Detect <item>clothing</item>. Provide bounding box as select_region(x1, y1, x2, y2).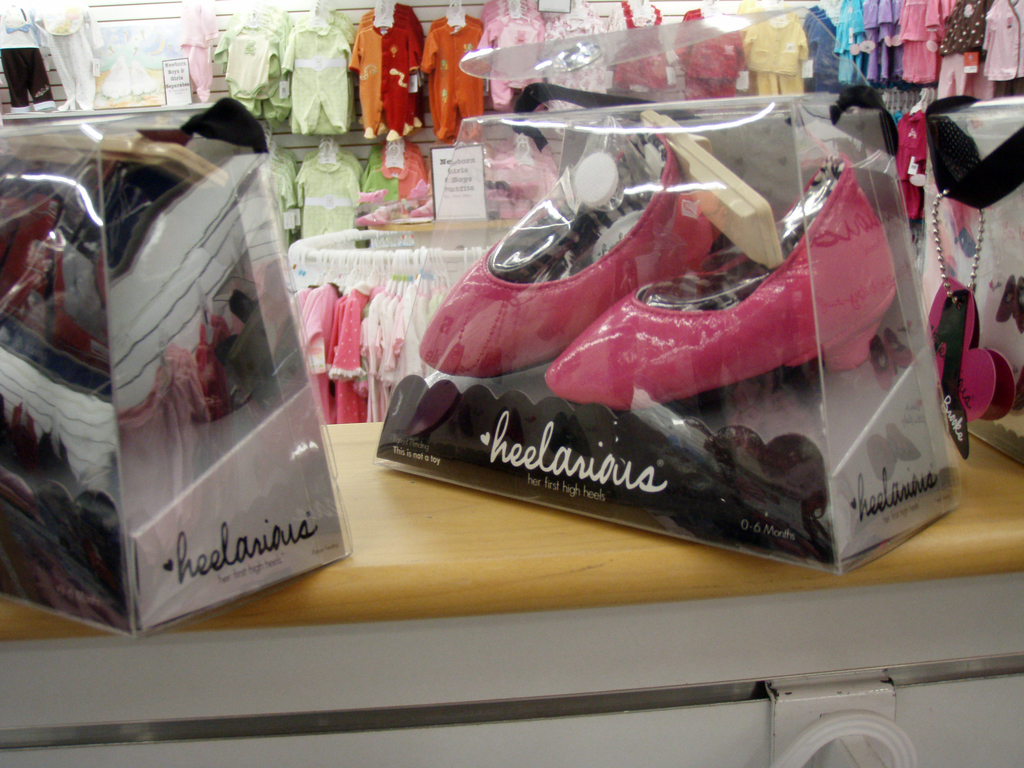
select_region(0, 0, 54, 105).
